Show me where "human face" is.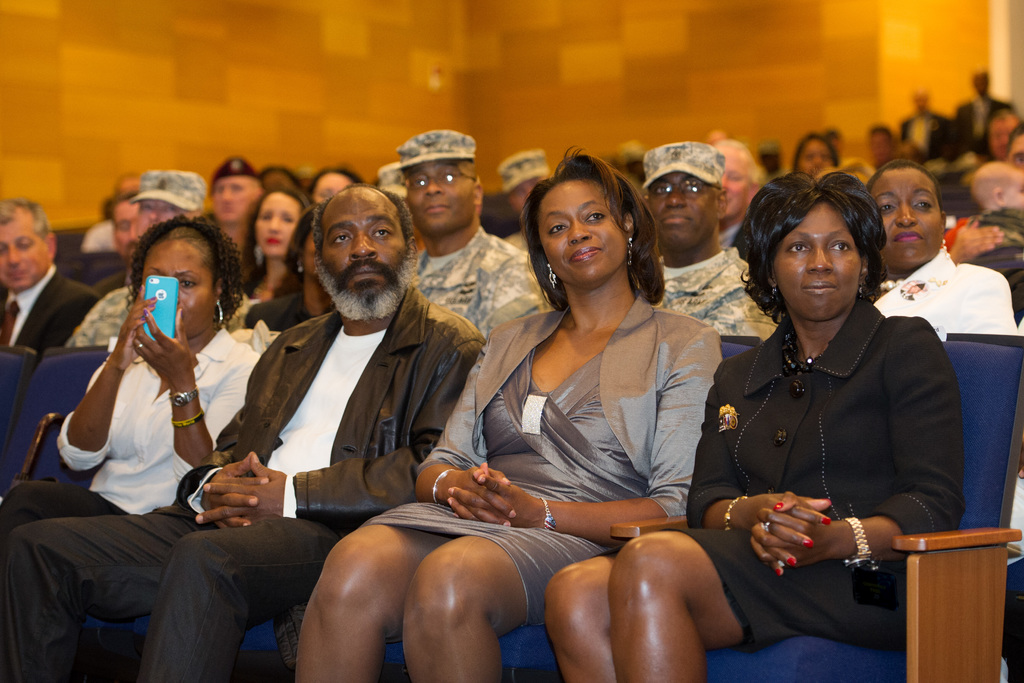
"human face" is at l=770, t=210, r=855, b=317.
